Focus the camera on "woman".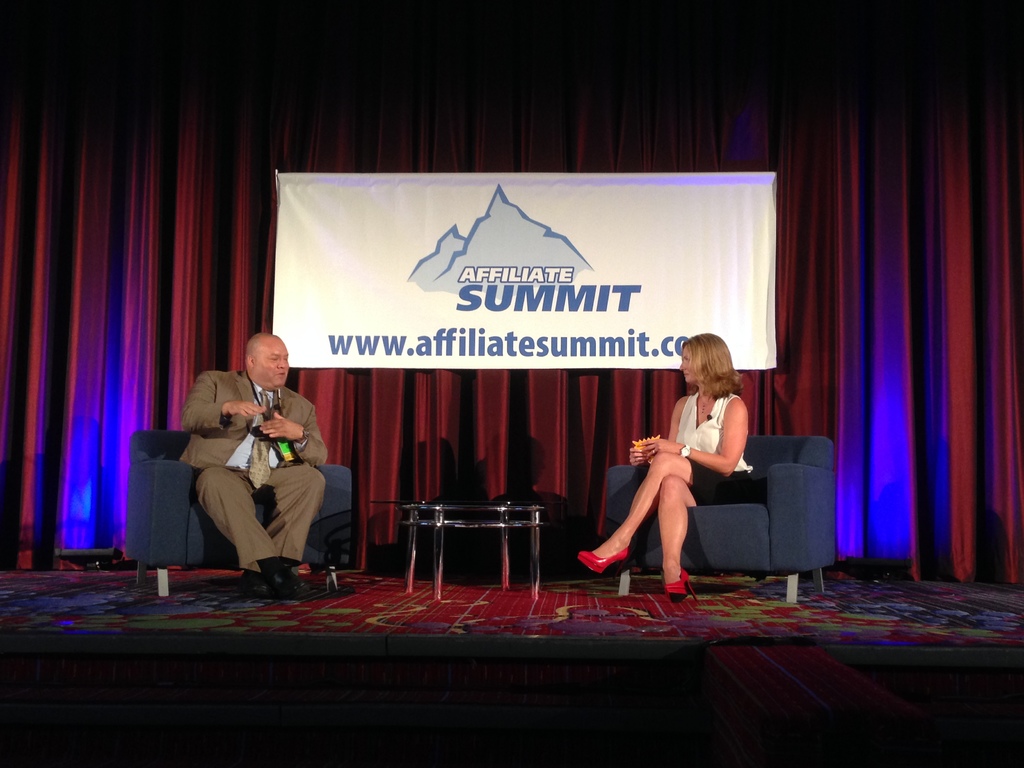
Focus region: region(607, 335, 748, 600).
